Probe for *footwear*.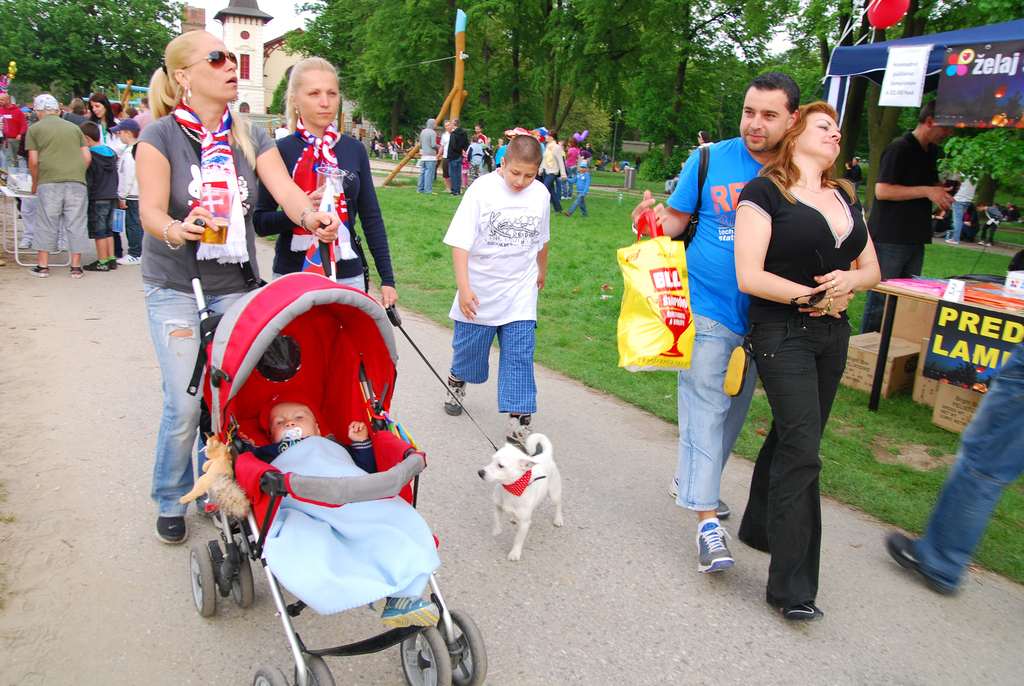
Probe result: (154, 513, 187, 545).
